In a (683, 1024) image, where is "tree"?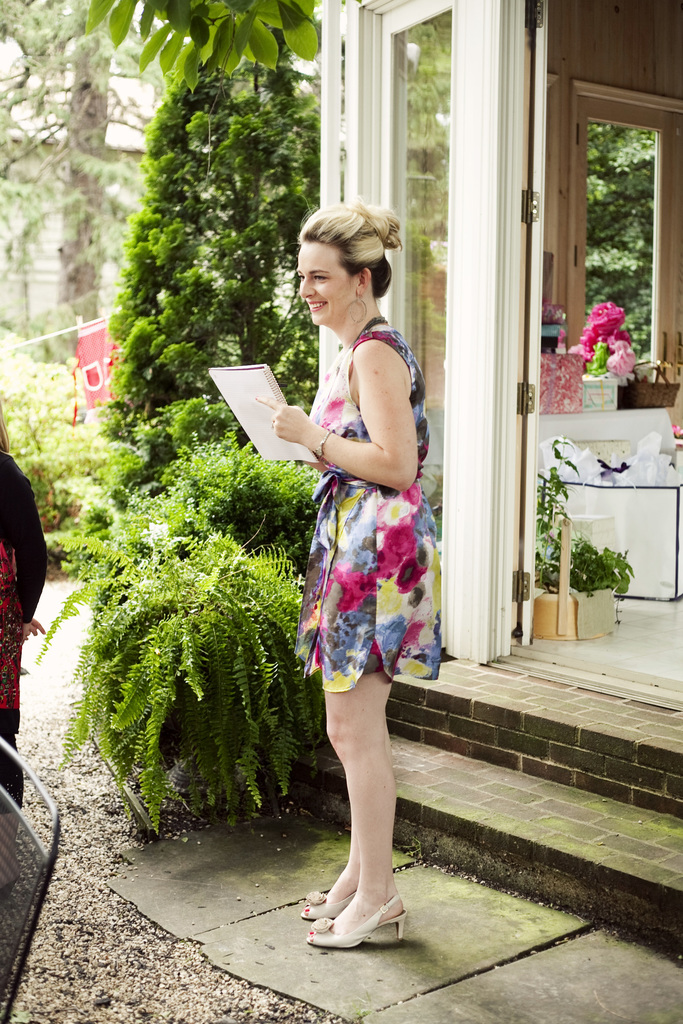
<region>0, 0, 179, 335</region>.
